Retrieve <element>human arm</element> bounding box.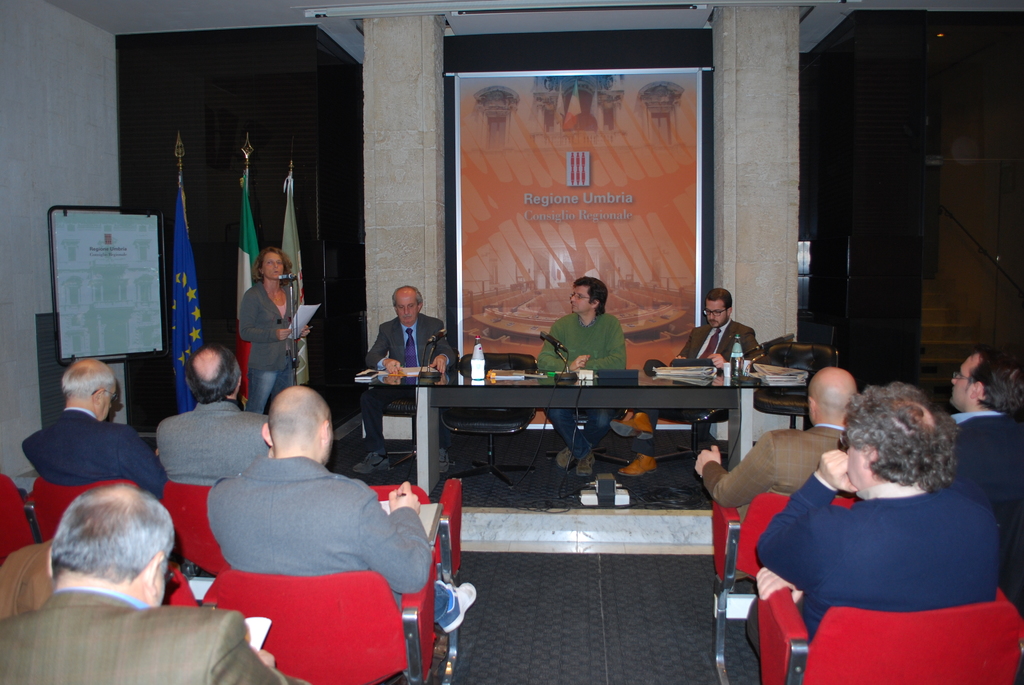
Bounding box: l=712, t=326, r=761, b=371.
